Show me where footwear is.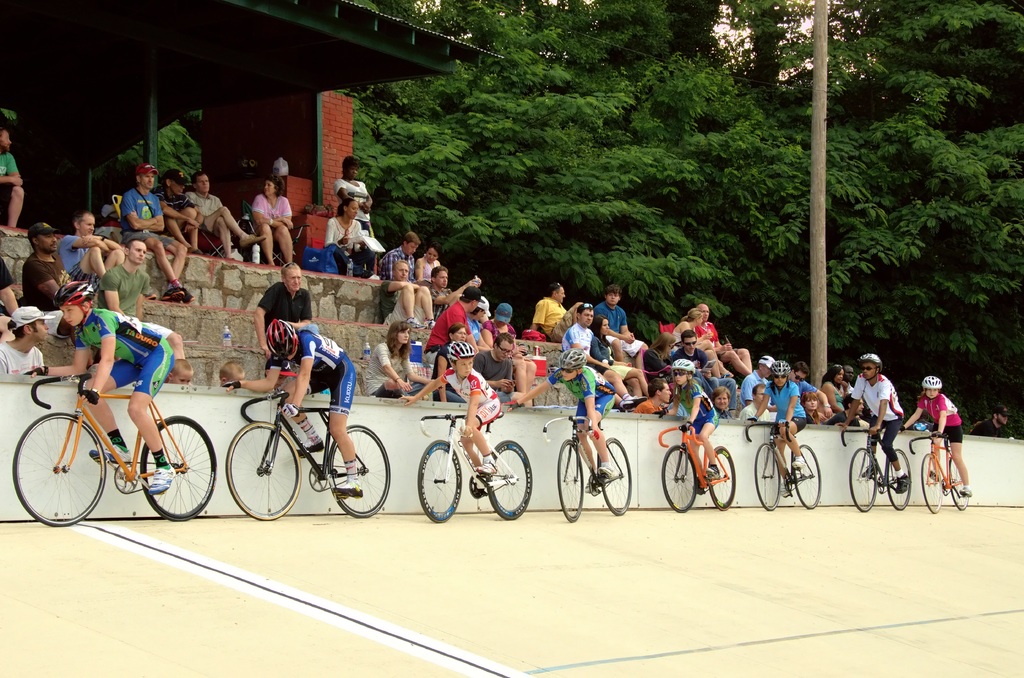
footwear is at l=780, t=482, r=797, b=497.
